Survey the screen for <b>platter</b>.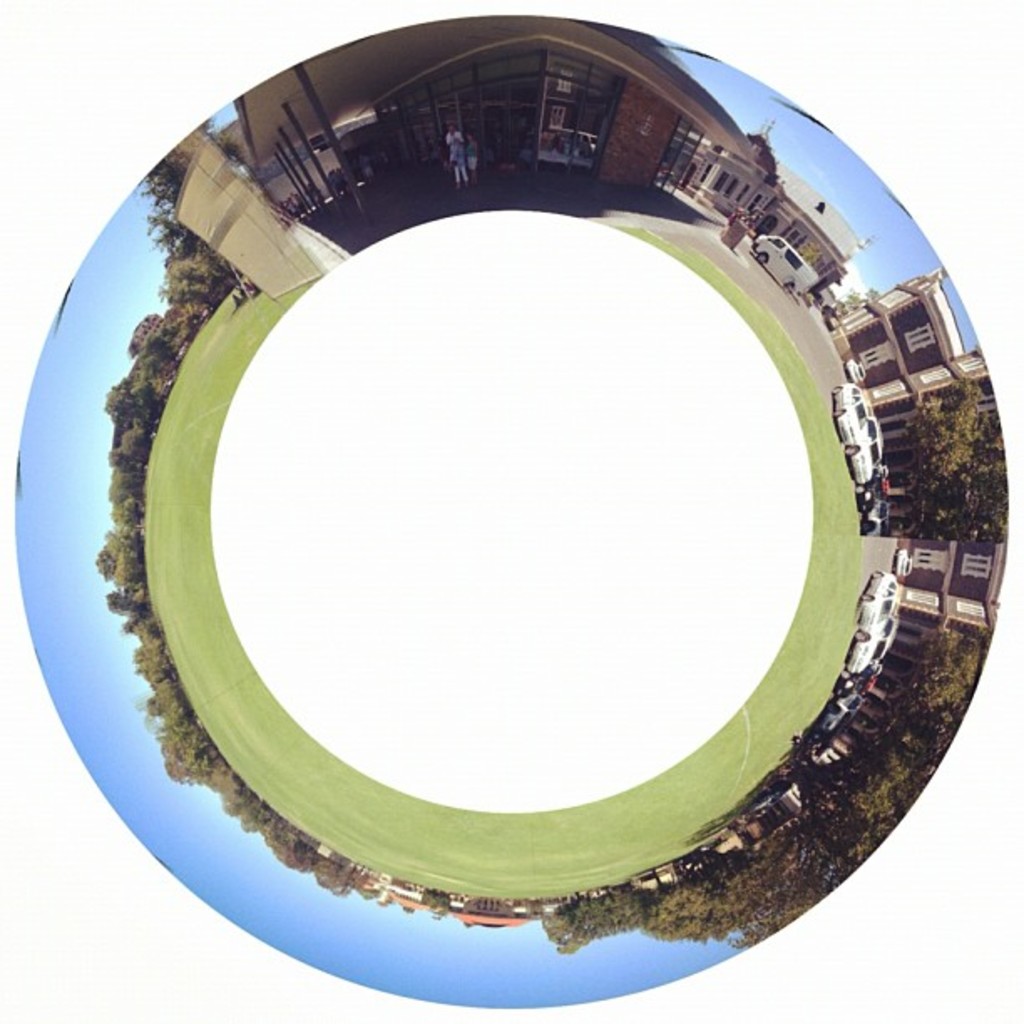
Survey found: detection(13, 15, 1007, 1011).
